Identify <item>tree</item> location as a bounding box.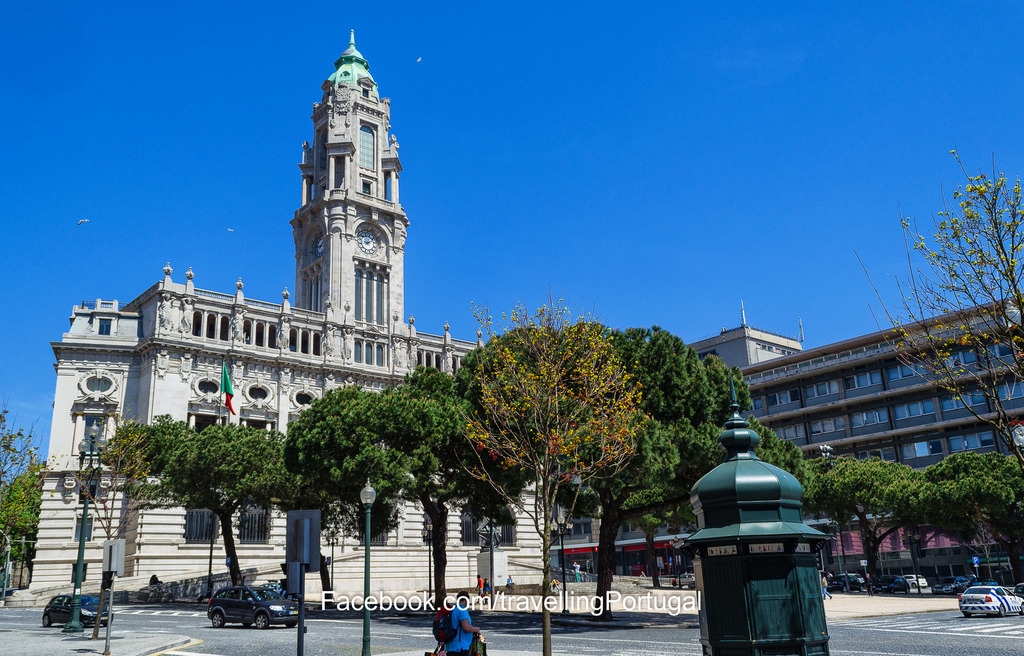
box(827, 452, 932, 588).
